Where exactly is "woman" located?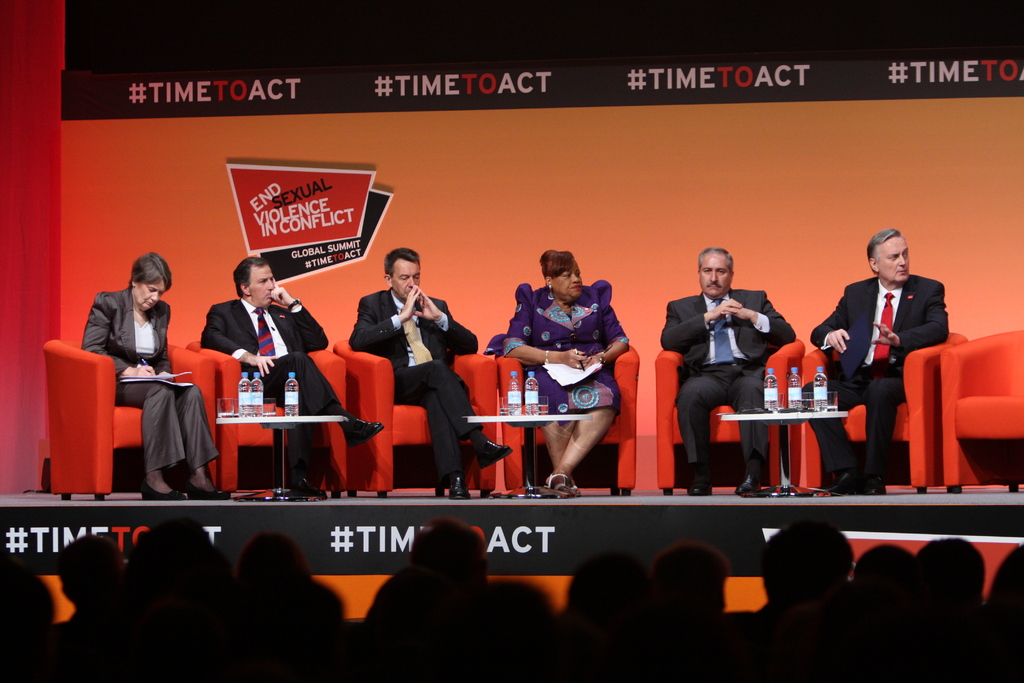
Its bounding box is rect(483, 247, 630, 495).
